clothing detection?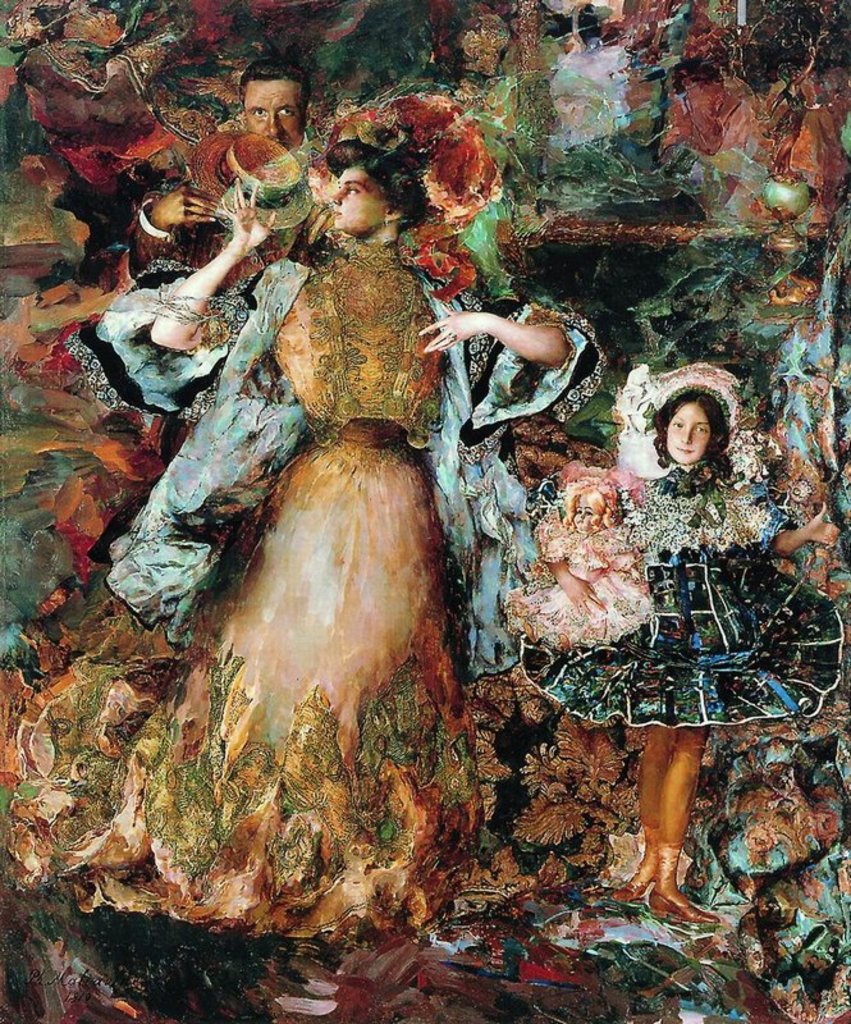
{"x1": 6, "y1": 236, "x2": 608, "y2": 937}
